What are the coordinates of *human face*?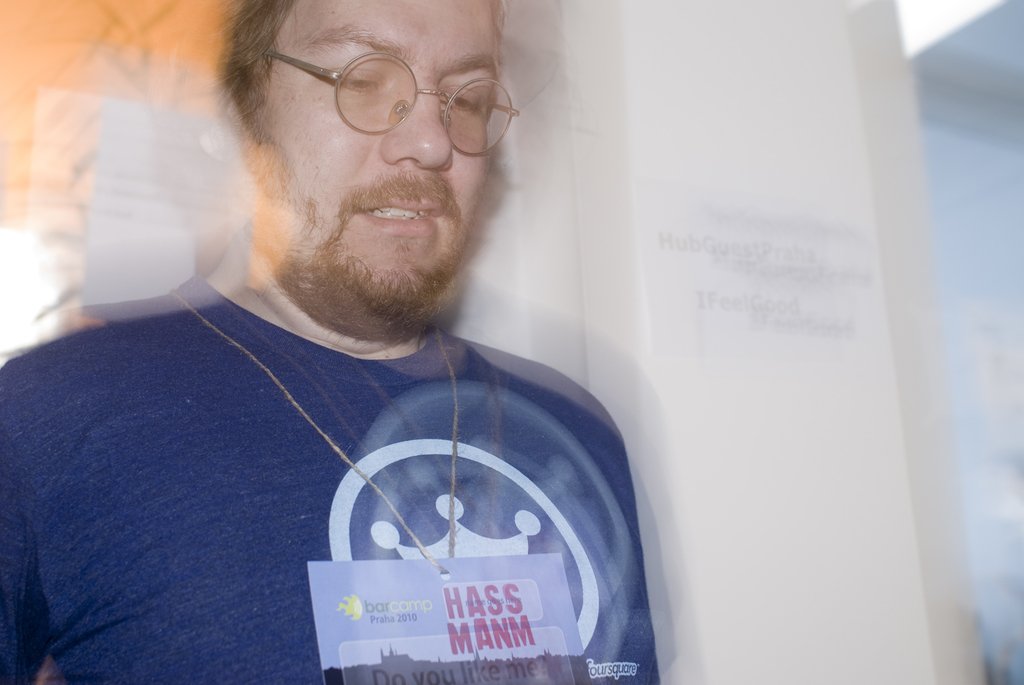
box=[240, 0, 508, 310].
